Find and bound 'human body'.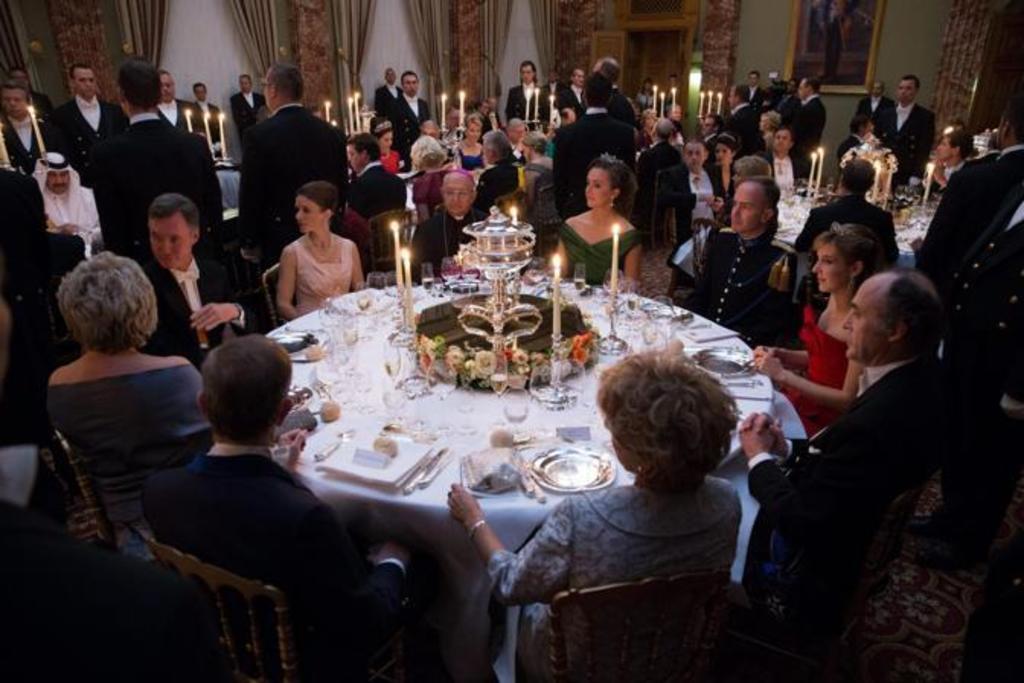
Bound: [87,104,224,258].
